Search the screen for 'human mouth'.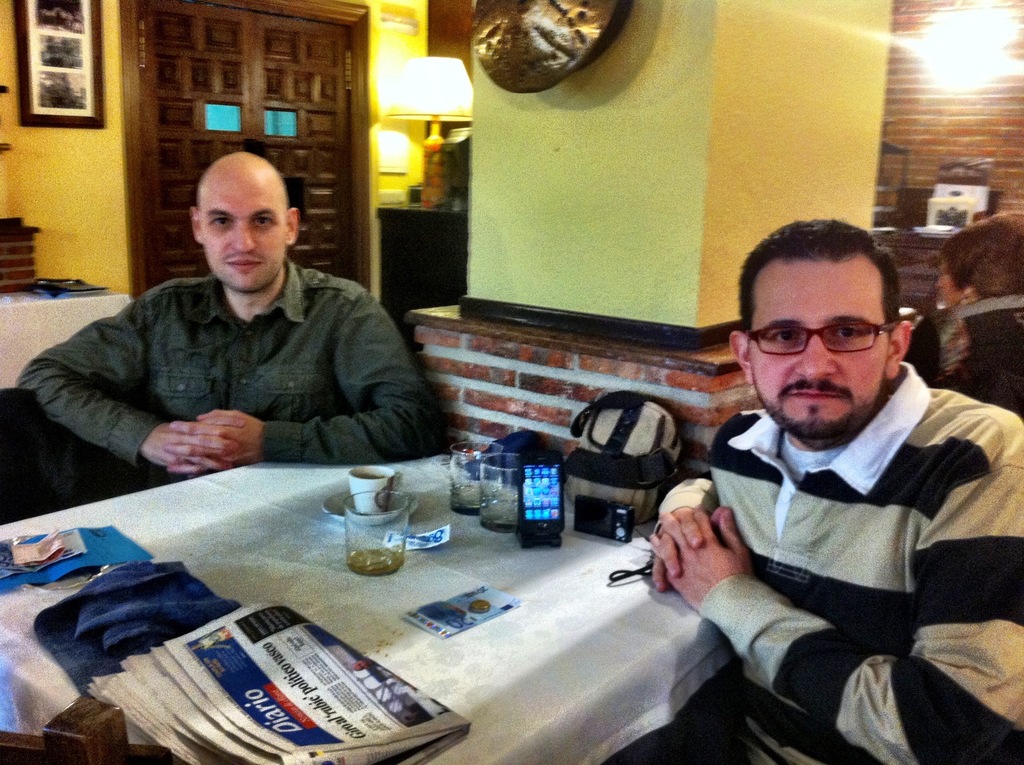
Found at [227,255,262,272].
